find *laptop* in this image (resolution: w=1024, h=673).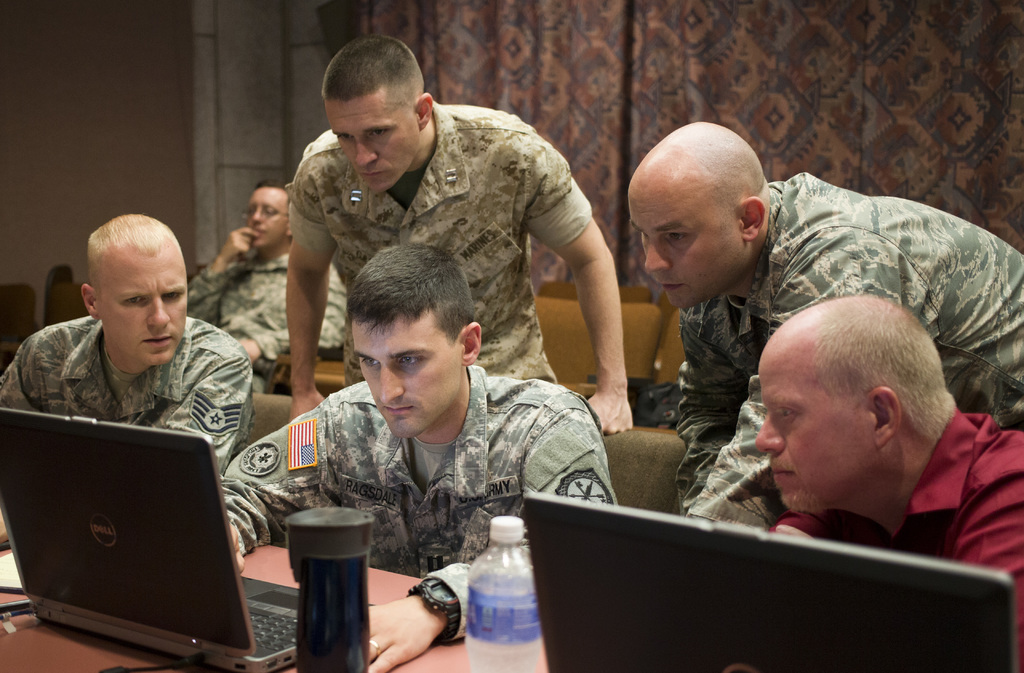
pyautogui.locateOnScreen(499, 486, 1009, 670).
